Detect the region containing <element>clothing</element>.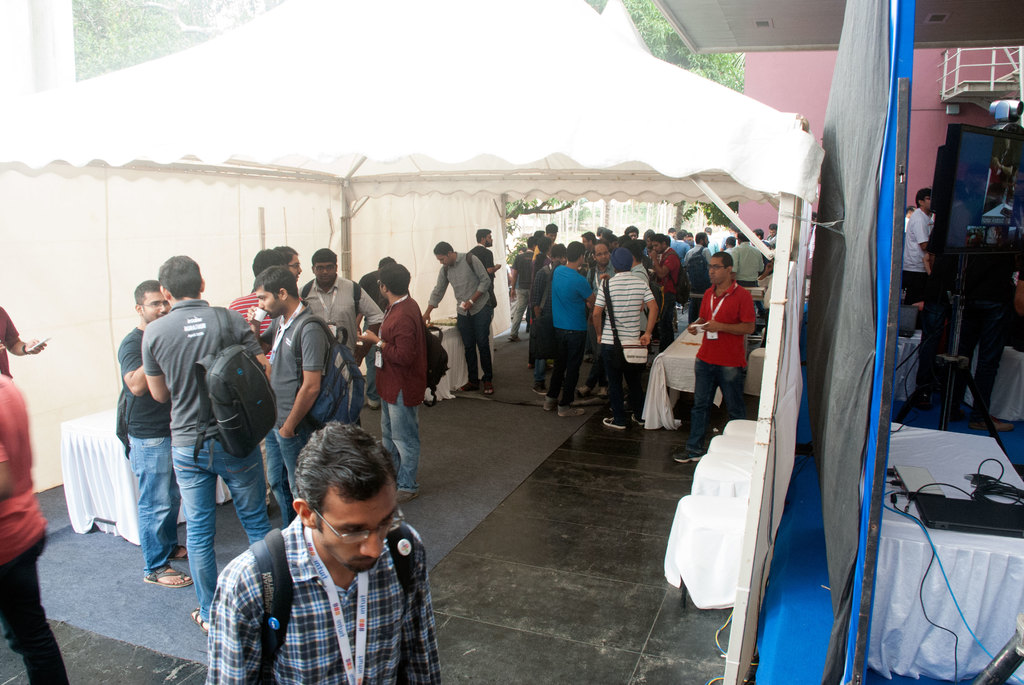
(left=476, top=244, right=491, bottom=274).
